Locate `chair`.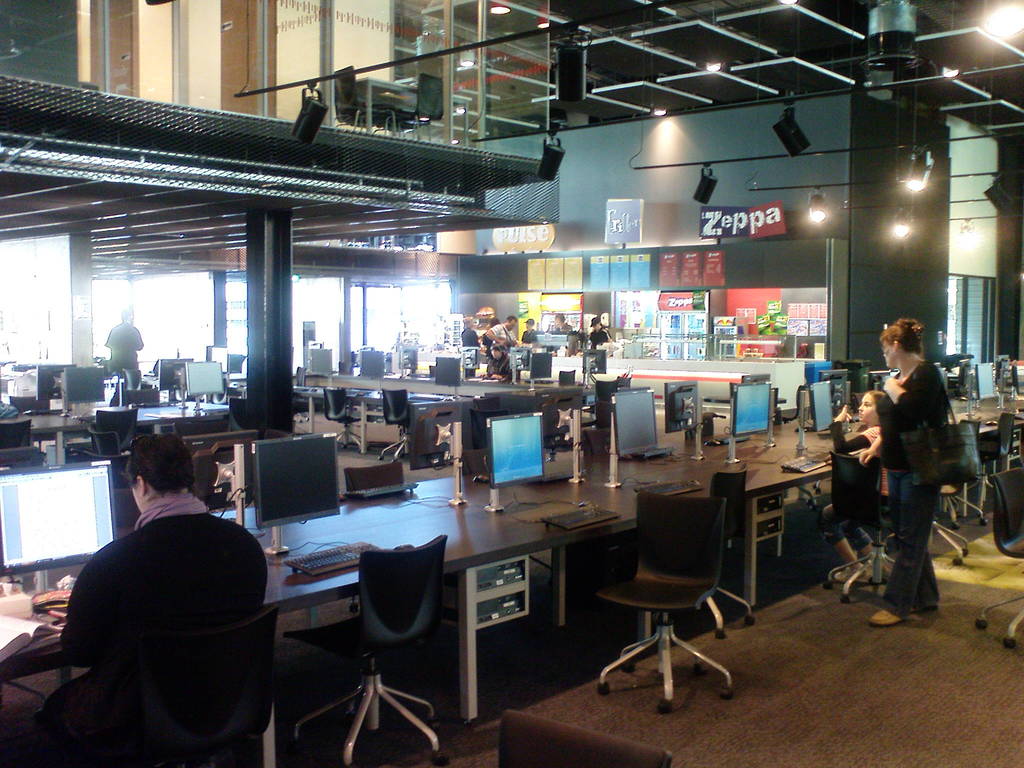
Bounding box: l=296, t=531, r=447, b=767.
